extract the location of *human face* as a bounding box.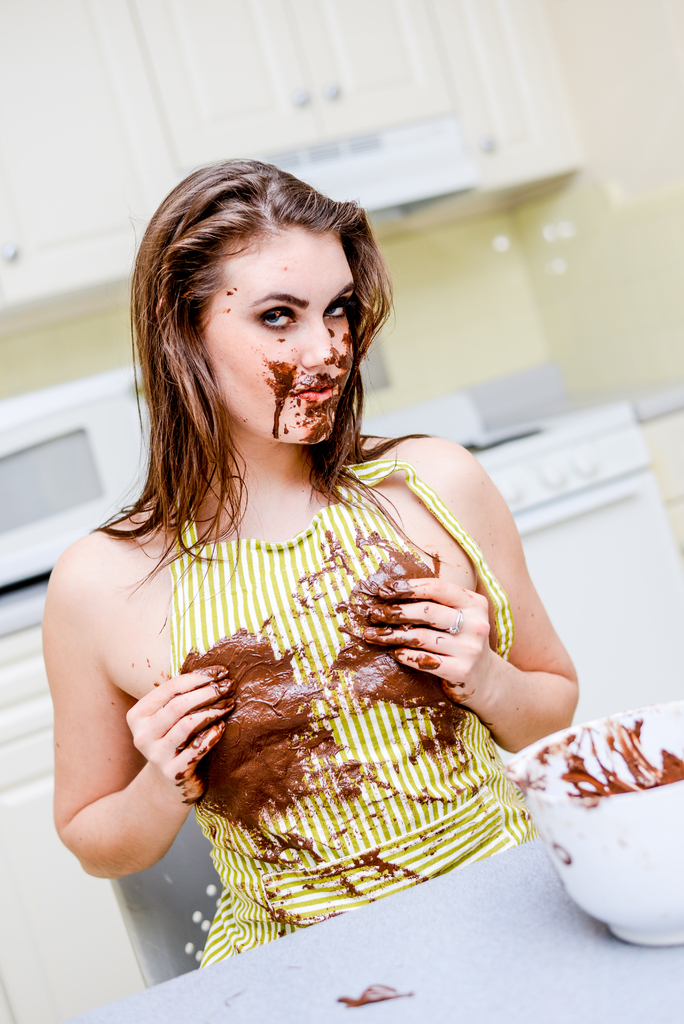
Rect(193, 223, 361, 449).
